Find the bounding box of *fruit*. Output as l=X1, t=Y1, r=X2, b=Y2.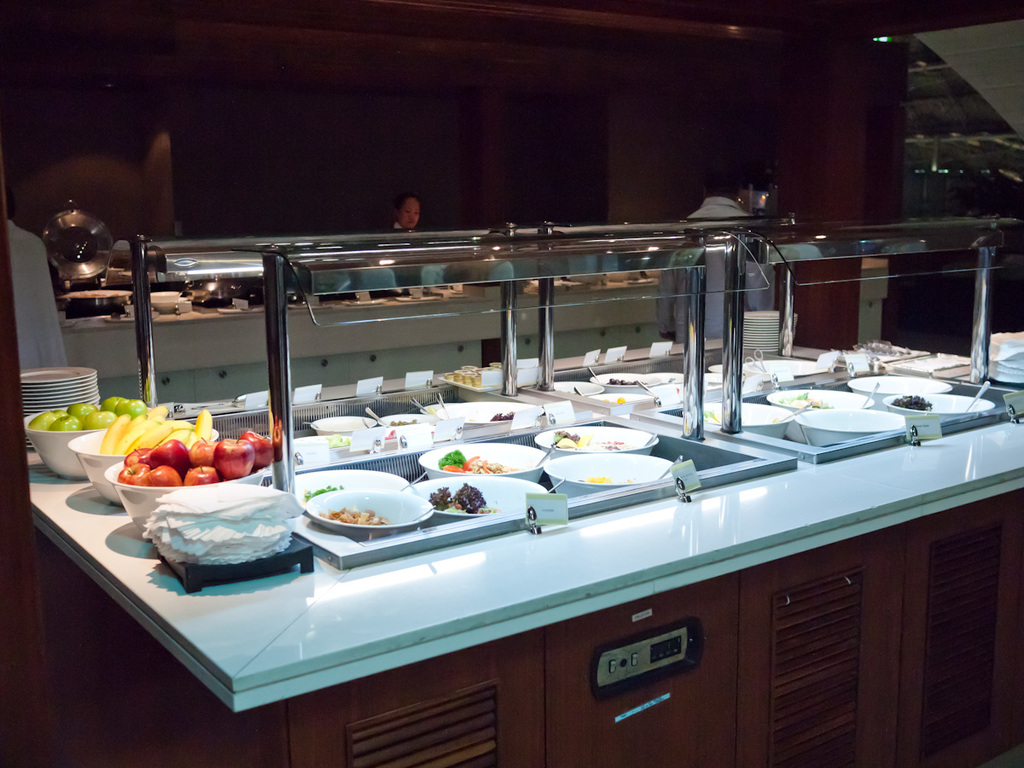
l=165, t=442, r=252, b=499.
